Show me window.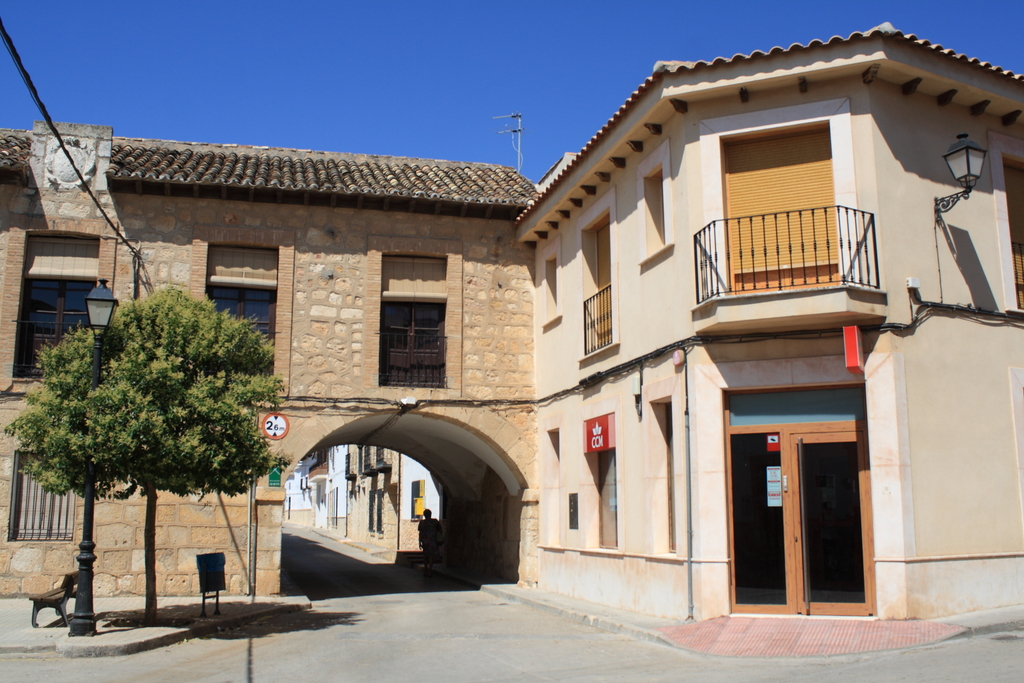
window is here: [left=19, top=232, right=99, bottom=371].
